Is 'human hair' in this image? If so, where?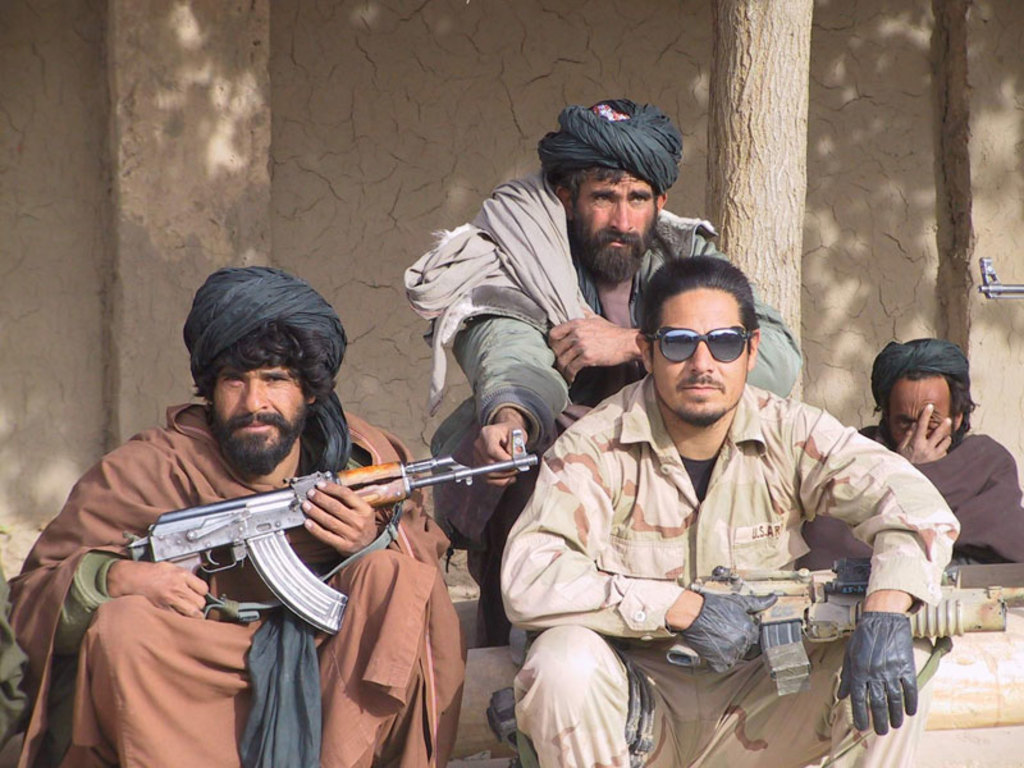
Yes, at (left=188, top=317, right=340, bottom=407).
